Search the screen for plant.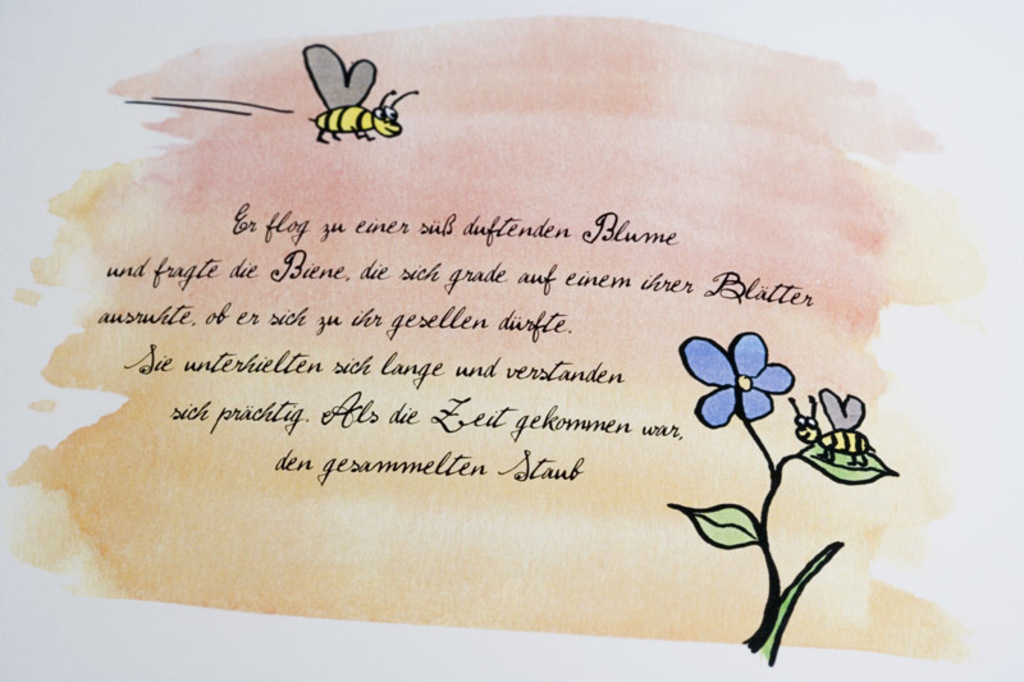
Found at Rect(632, 258, 905, 673).
